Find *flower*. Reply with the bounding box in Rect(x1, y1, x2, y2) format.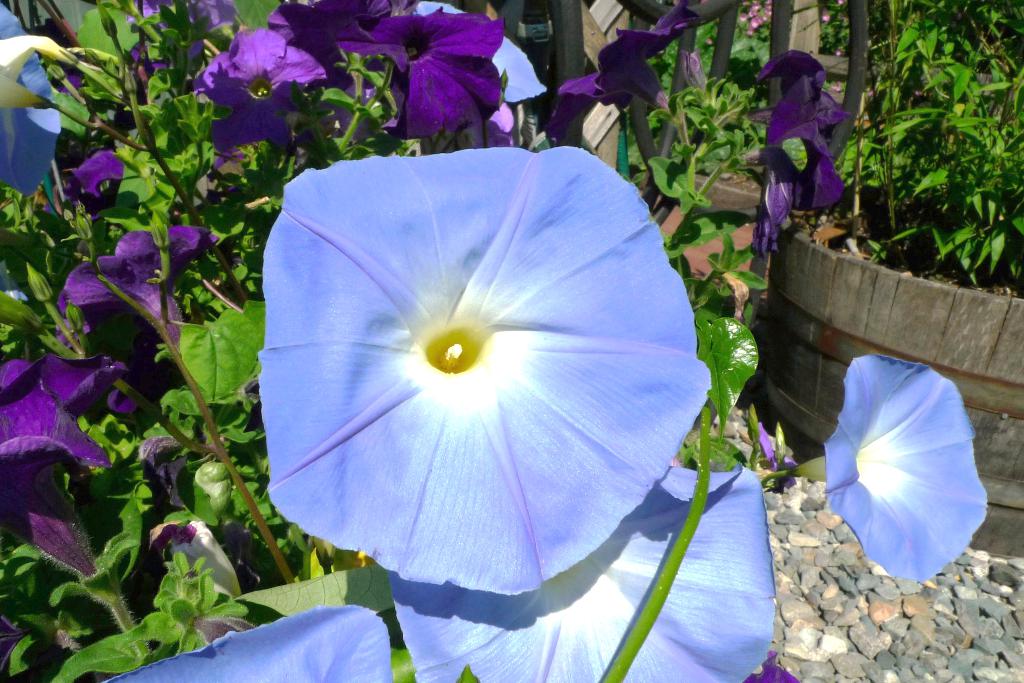
Rect(0, 365, 124, 580).
